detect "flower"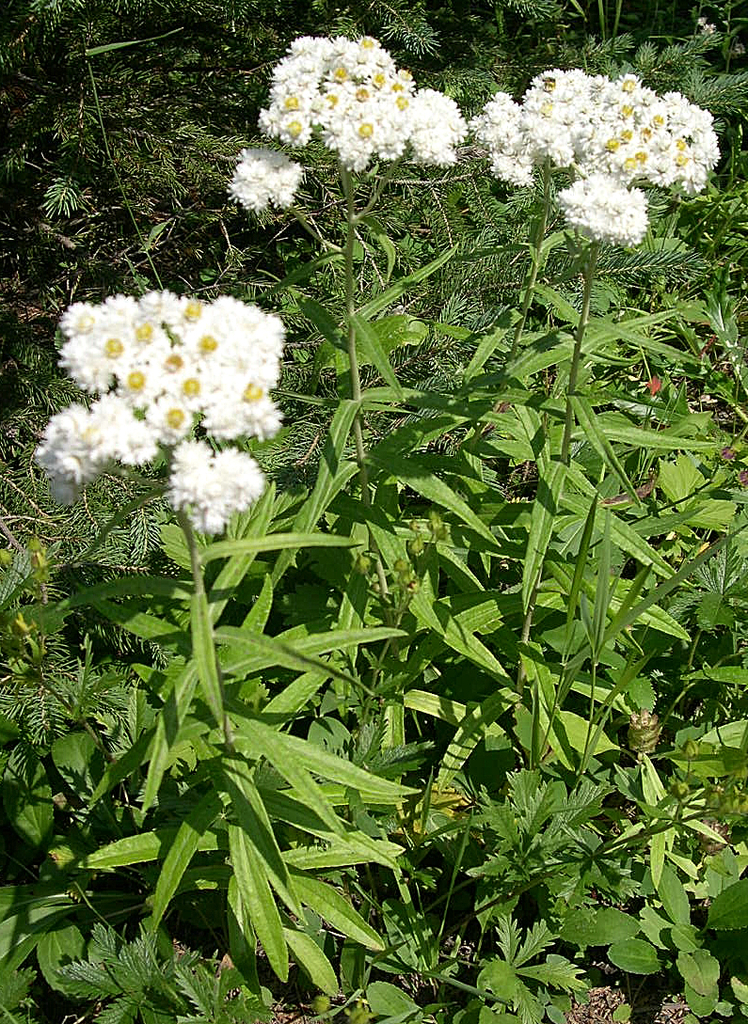
pyautogui.locateOnScreen(226, 122, 312, 209)
